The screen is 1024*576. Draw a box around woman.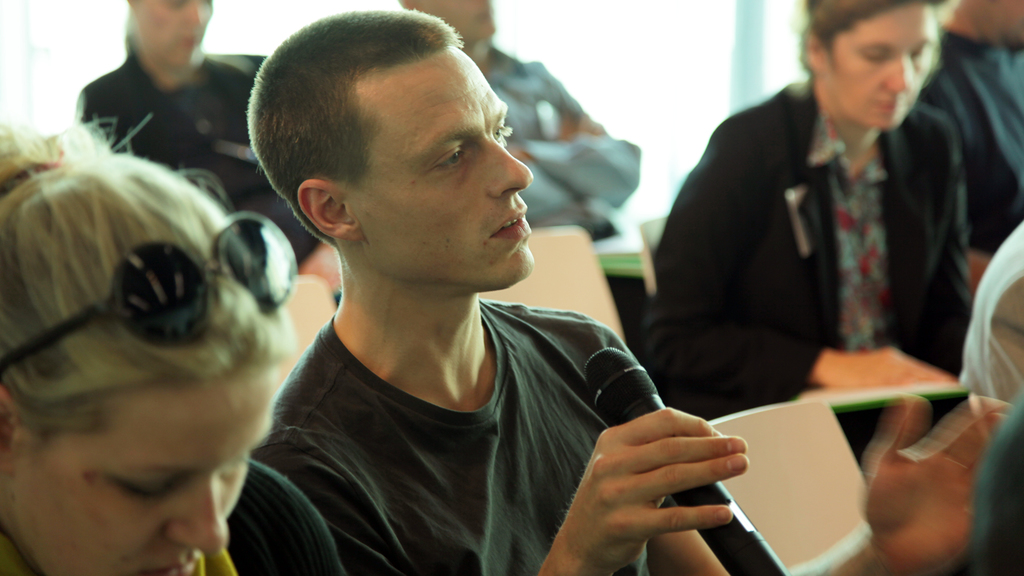
box(0, 113, 294, 575).
